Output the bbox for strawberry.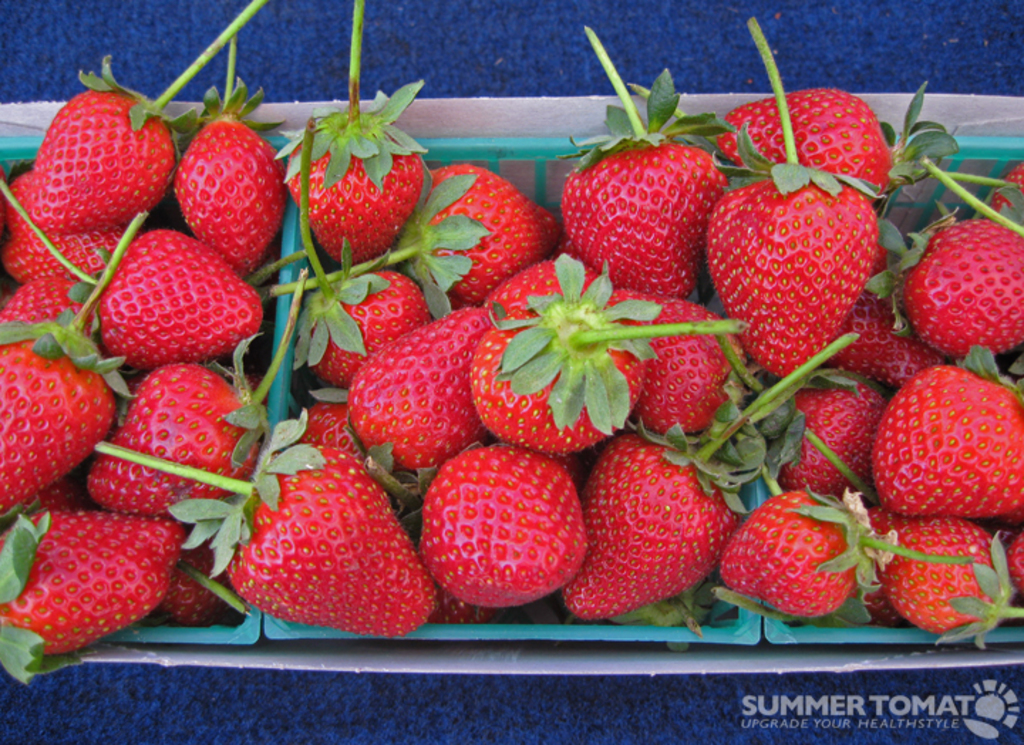
{"x1": 33, "y1": 3, "x2": 259, "y2": 233}.
